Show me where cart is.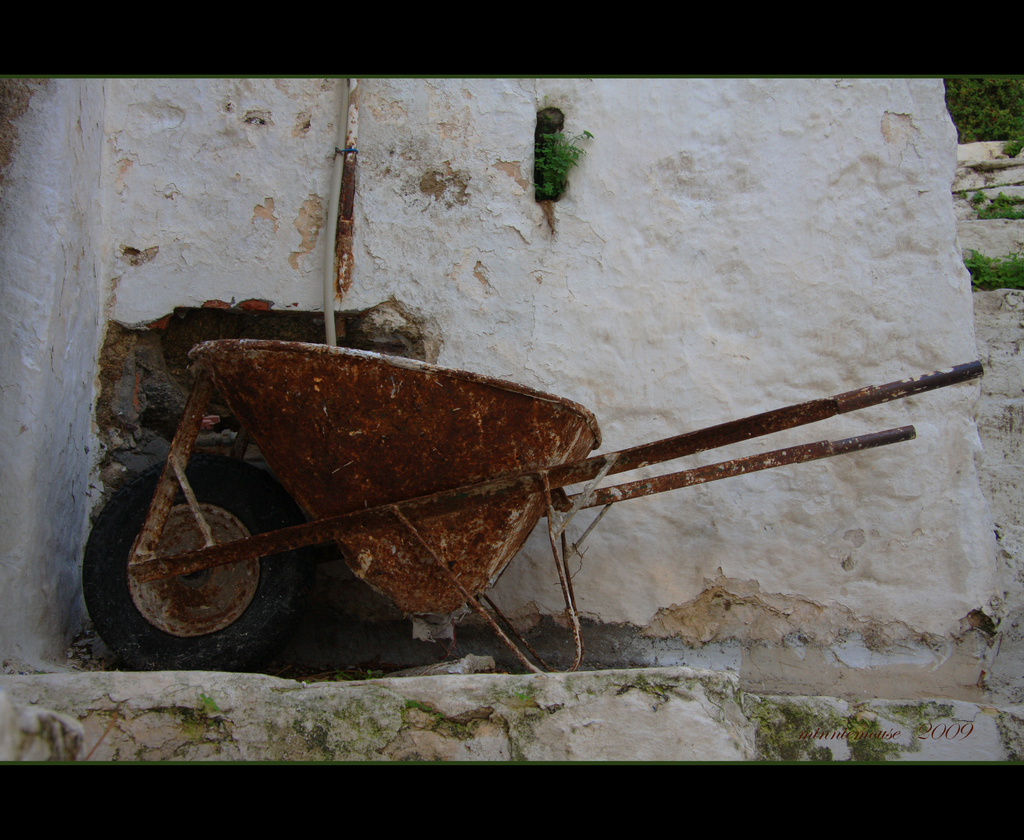
cart is at 79:340:988:674.
